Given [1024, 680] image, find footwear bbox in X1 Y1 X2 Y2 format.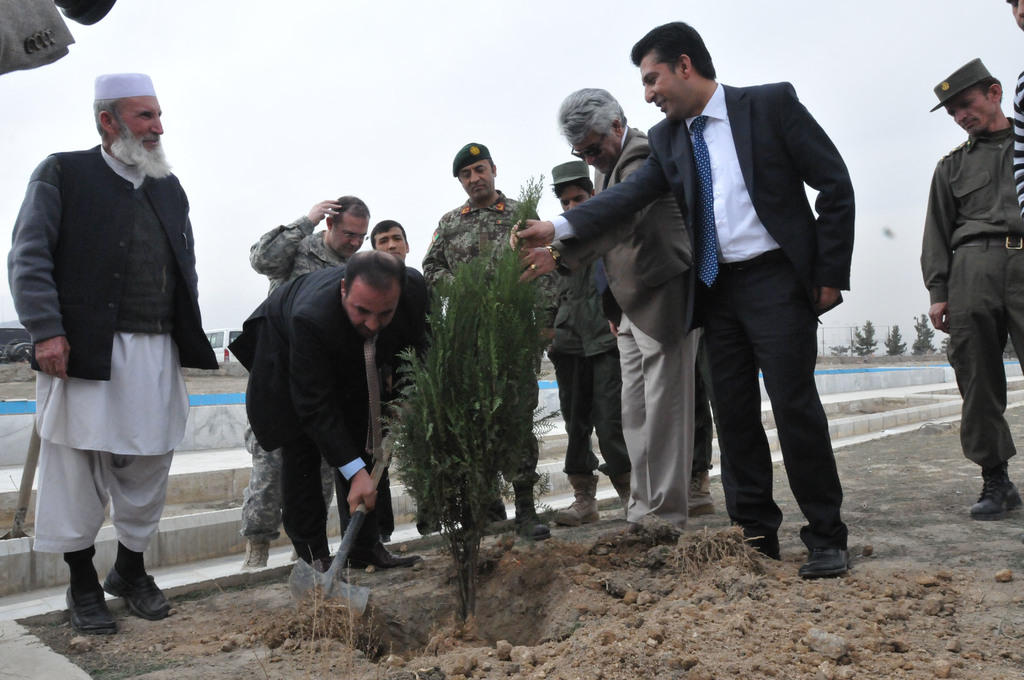
511 503 548 542.
